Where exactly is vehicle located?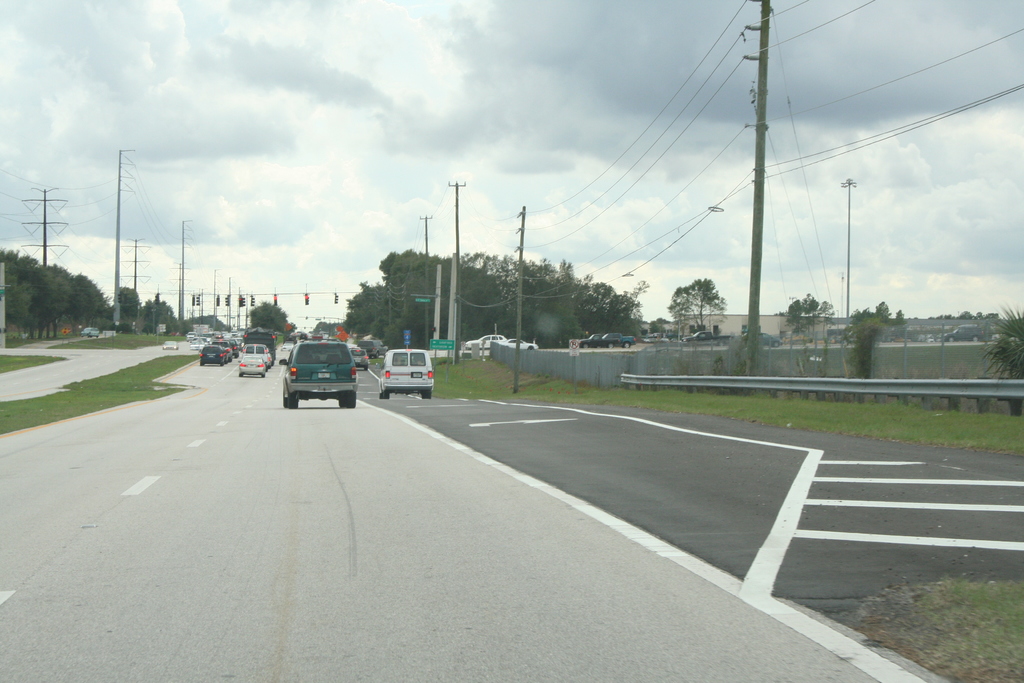
Its bounding box is (x1=939, y1=322, x2=986, y2=343).
